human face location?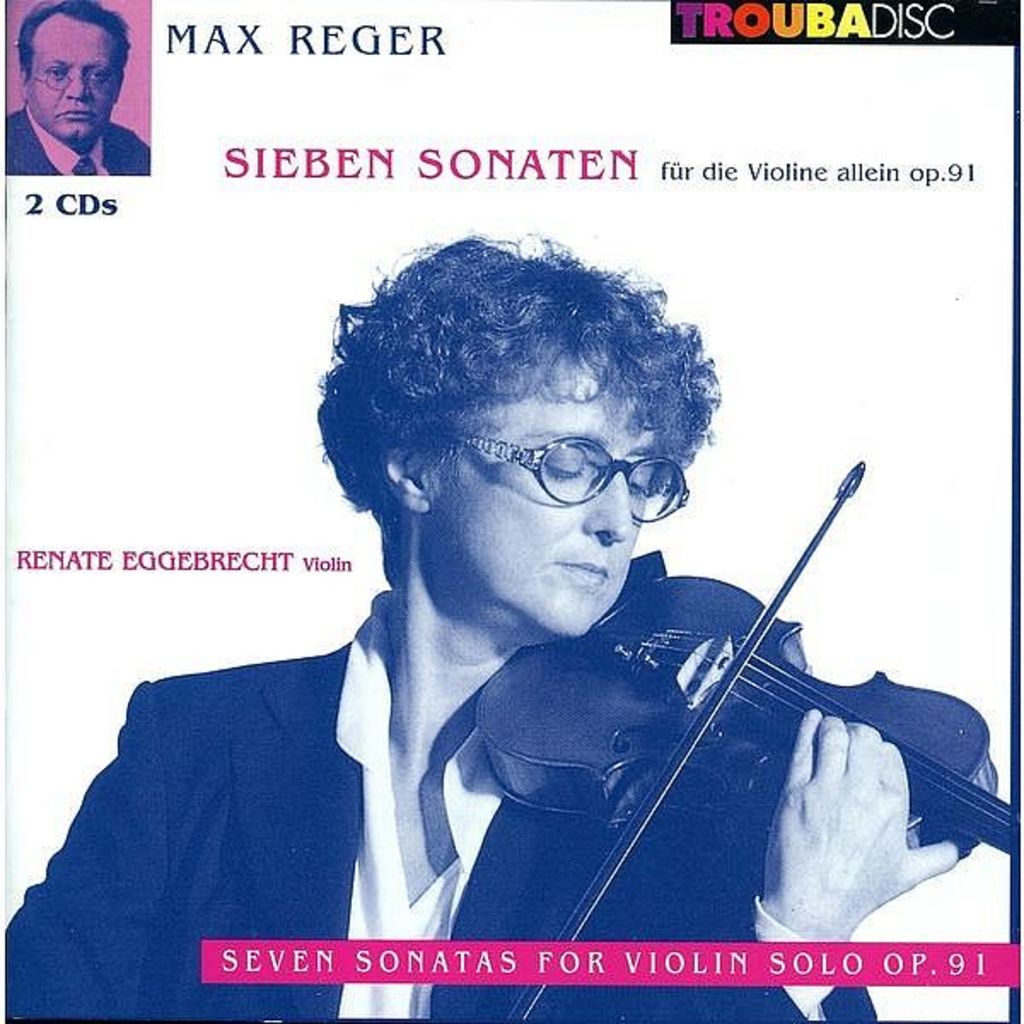
[left=27, top=9, right=119, bottom=138]
